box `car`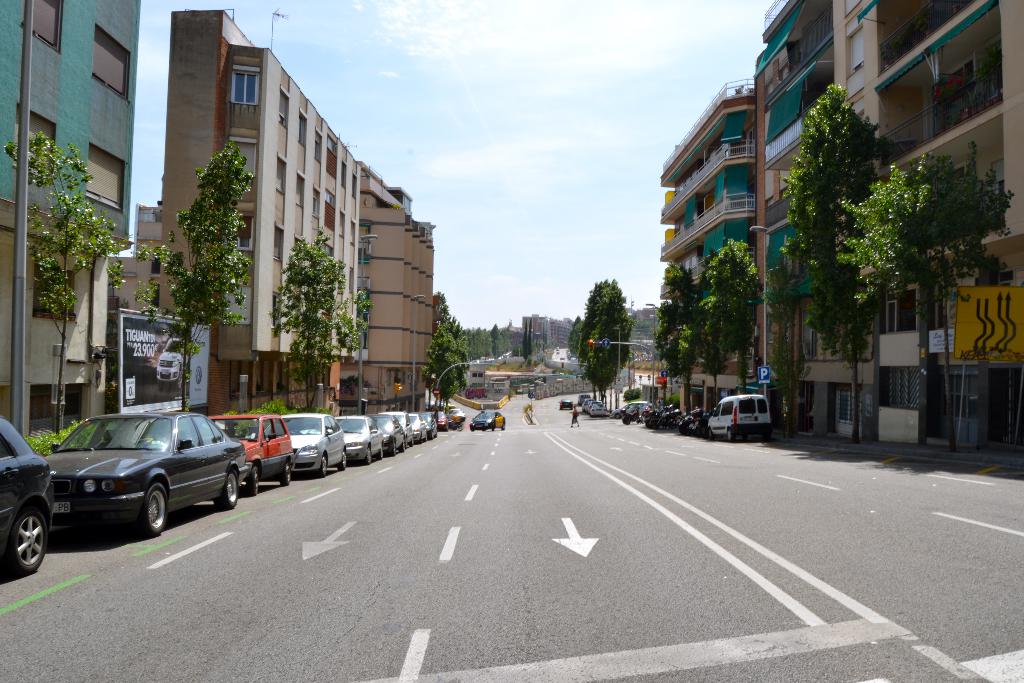
left=582, top=400, right=600, bottom=409
